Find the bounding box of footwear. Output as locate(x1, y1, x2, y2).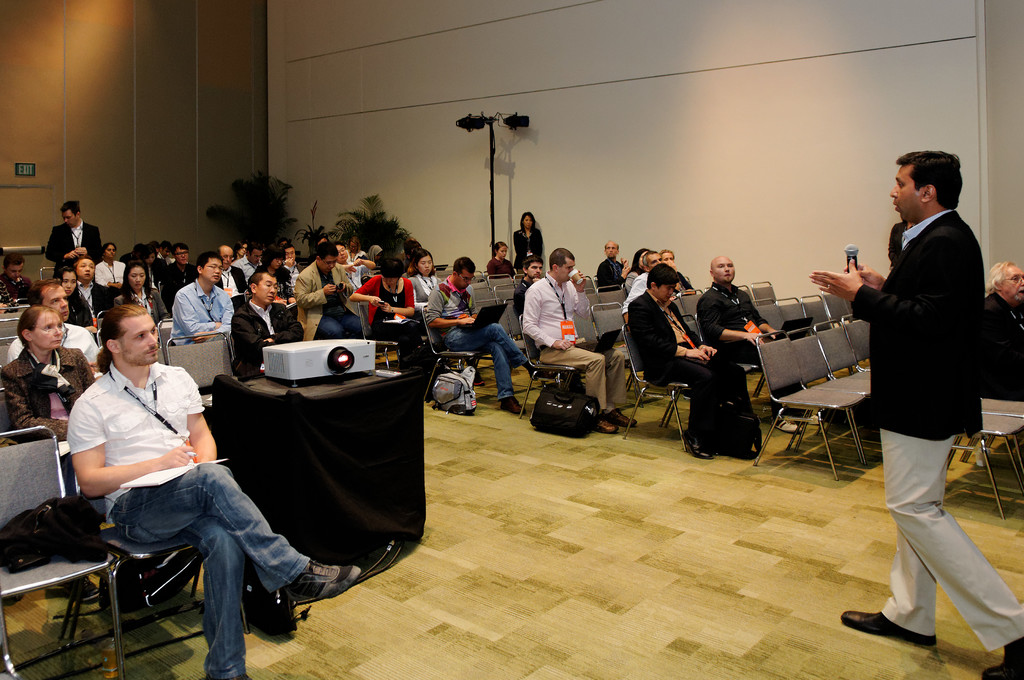
locate(612, 403, 635, 423).
